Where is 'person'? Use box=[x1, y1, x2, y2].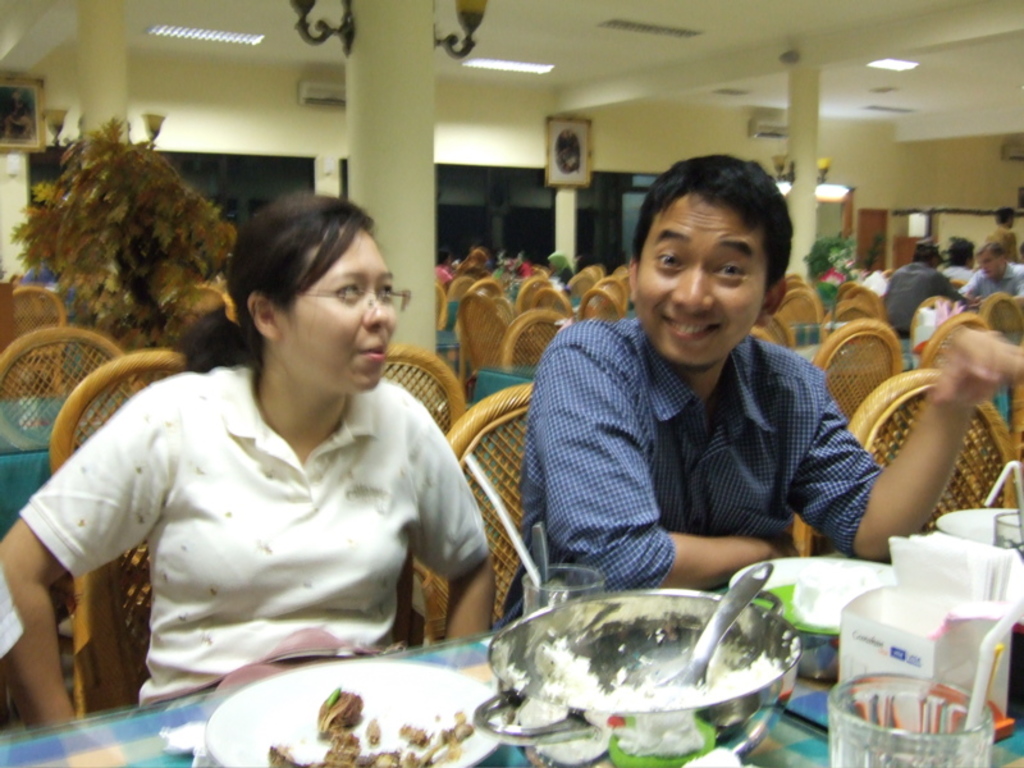
box=[955, 244, 1023, 308].
